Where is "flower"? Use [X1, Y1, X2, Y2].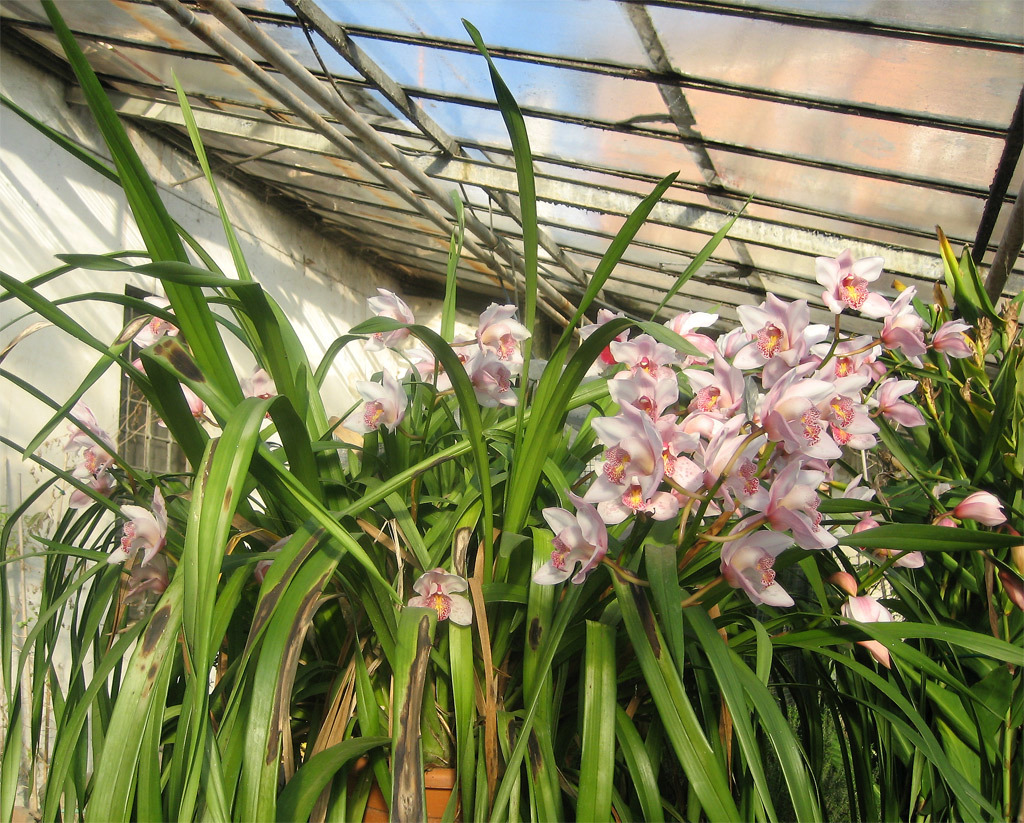
[408, 565, 477, 627].
